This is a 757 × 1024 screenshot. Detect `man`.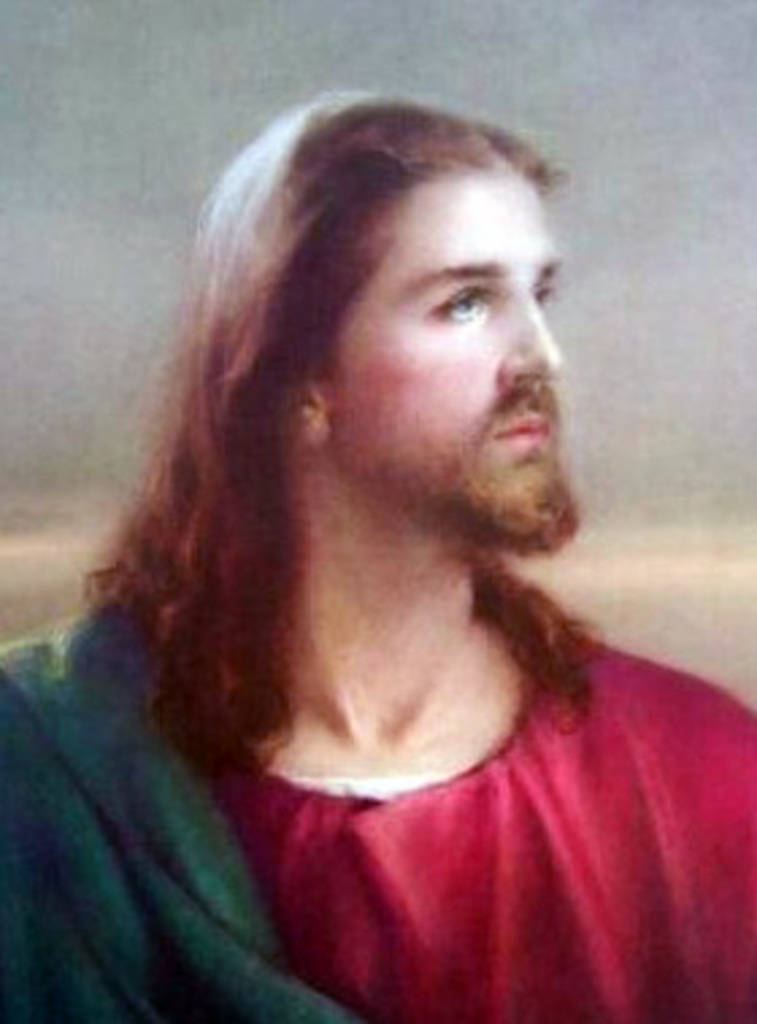
[left=0, top=100, right=756, bottom=1023].
